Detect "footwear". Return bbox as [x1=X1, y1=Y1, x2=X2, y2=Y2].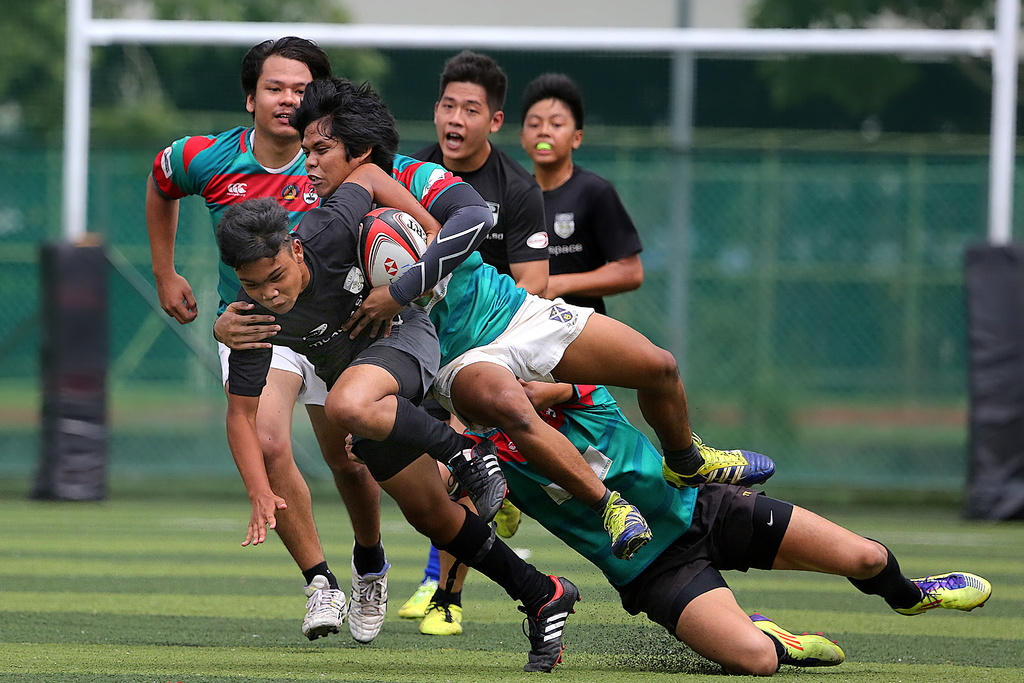
[x1=416, y1=595, x2=468, y2=635].
